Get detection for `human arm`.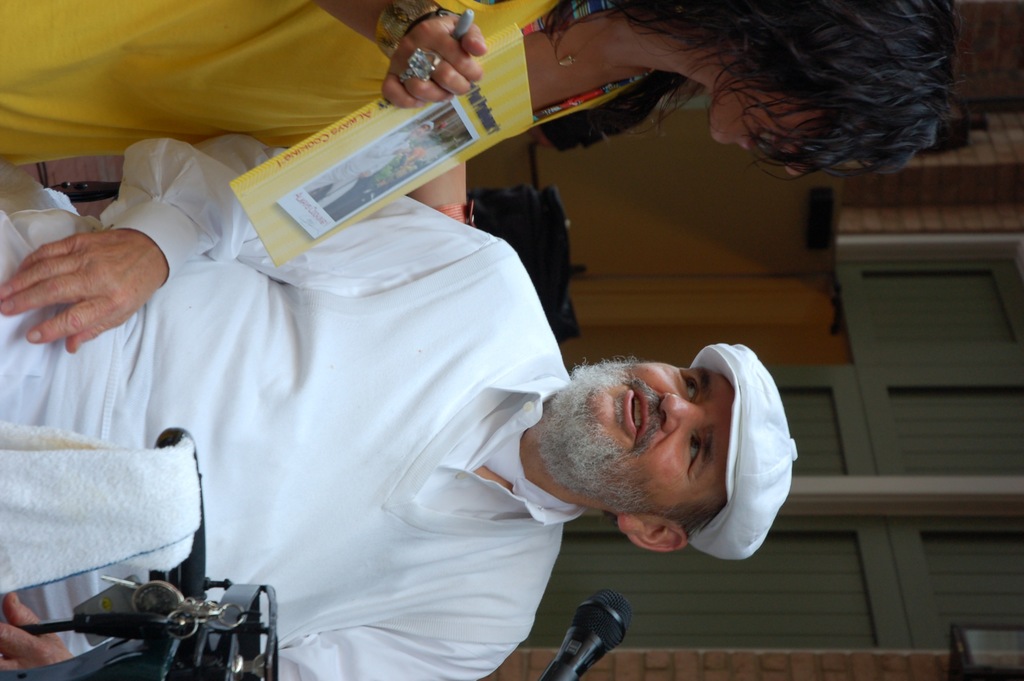
Detection: 401/142/484/240.
